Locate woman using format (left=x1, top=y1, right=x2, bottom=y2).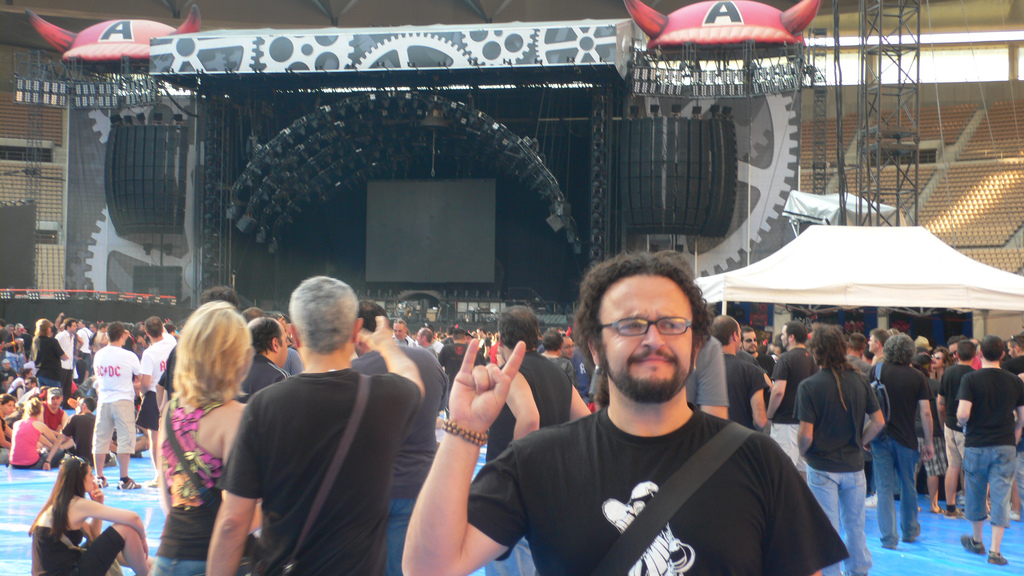
(left=16, top=397, right=63, bottom=465).
